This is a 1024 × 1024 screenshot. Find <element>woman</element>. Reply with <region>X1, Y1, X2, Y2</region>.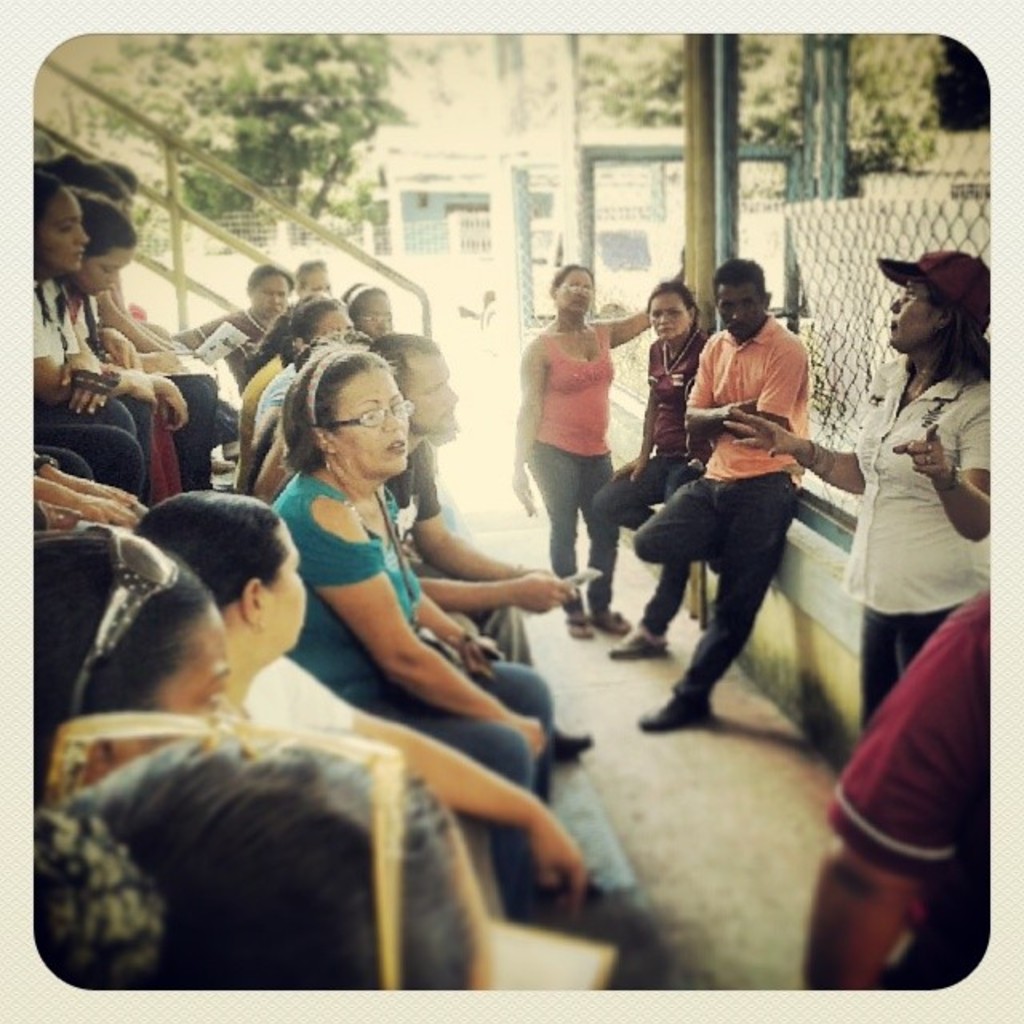
<region>51, 187, 200, 512</region>.
